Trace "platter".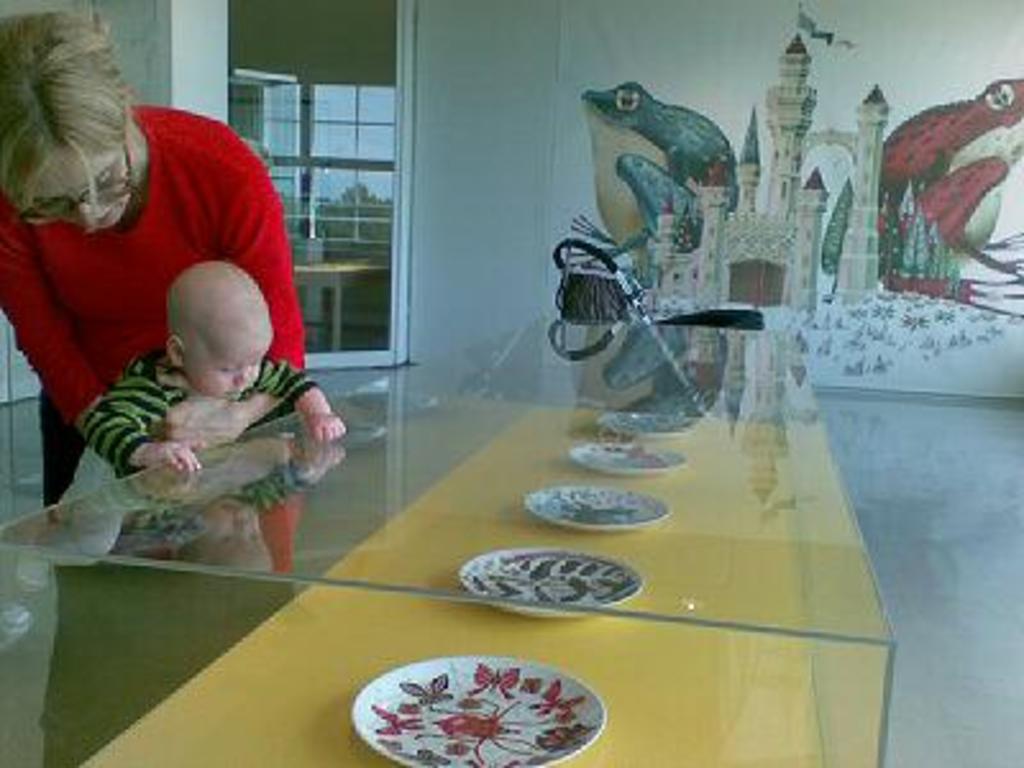
Traced to locate(576, 443, 684, 471).
